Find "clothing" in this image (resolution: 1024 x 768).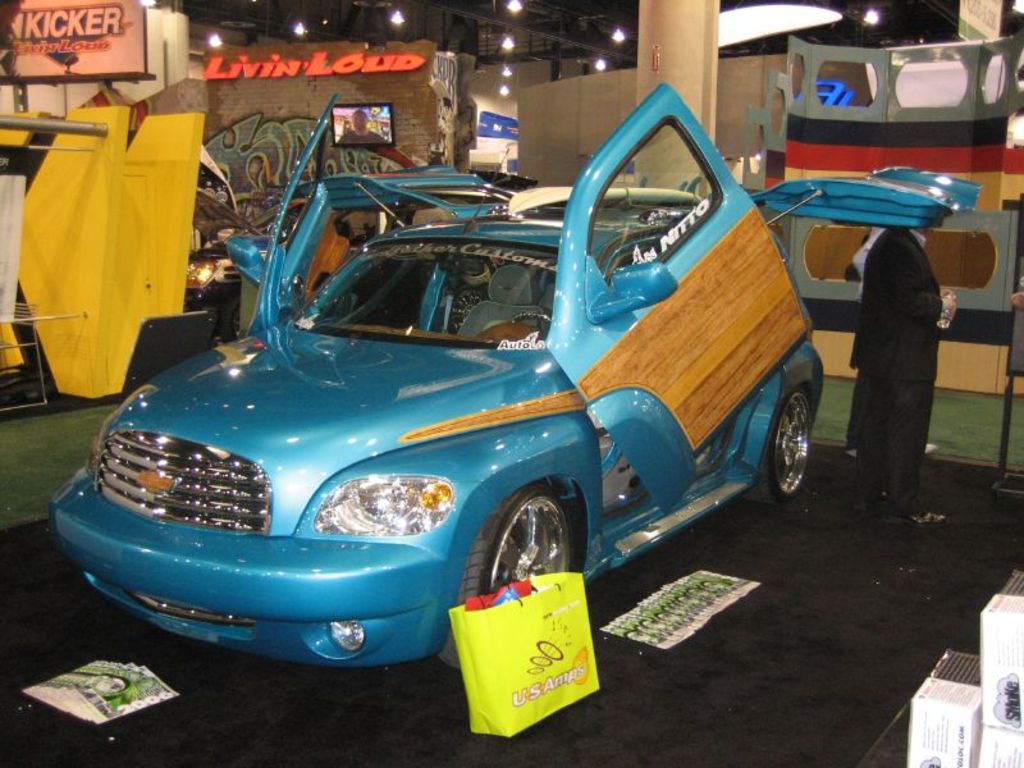
x1=840, y1=223, x2=940, y2=507.
